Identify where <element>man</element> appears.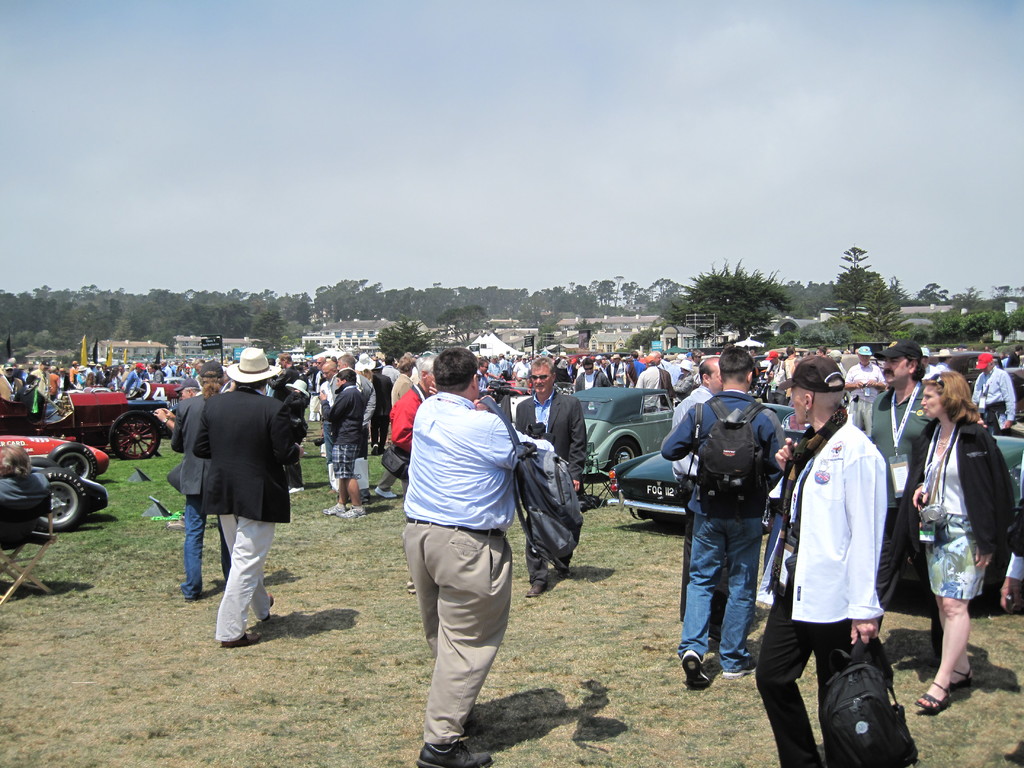
Appears at x1=635, y1=351, x2=673, y2=413.
